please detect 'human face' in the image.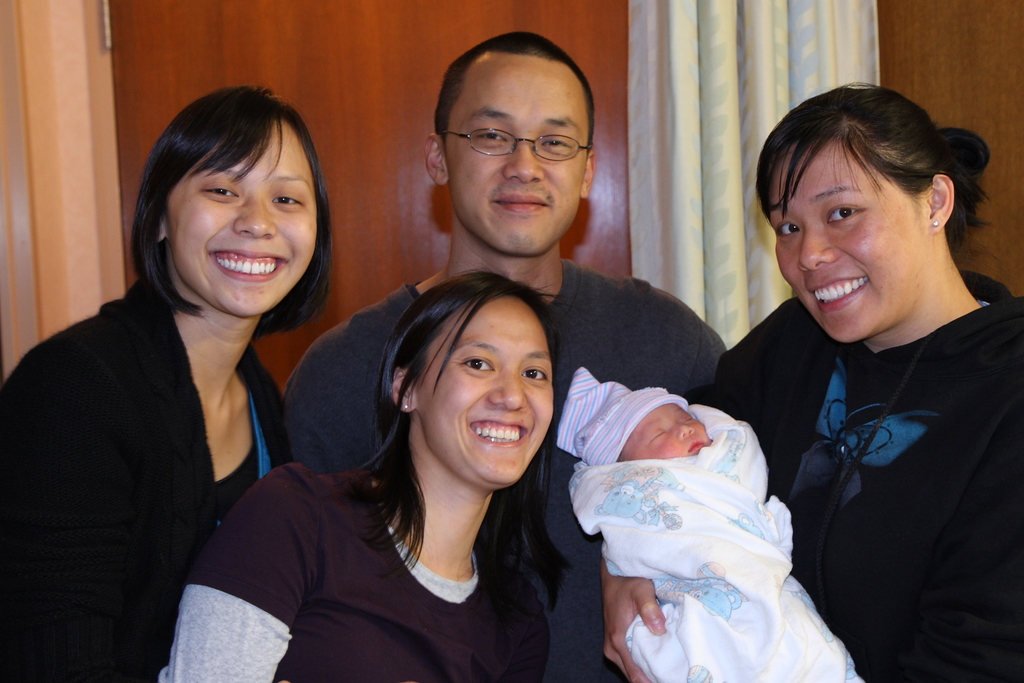
x1=168 y1=120 x2=319 y2=318.
